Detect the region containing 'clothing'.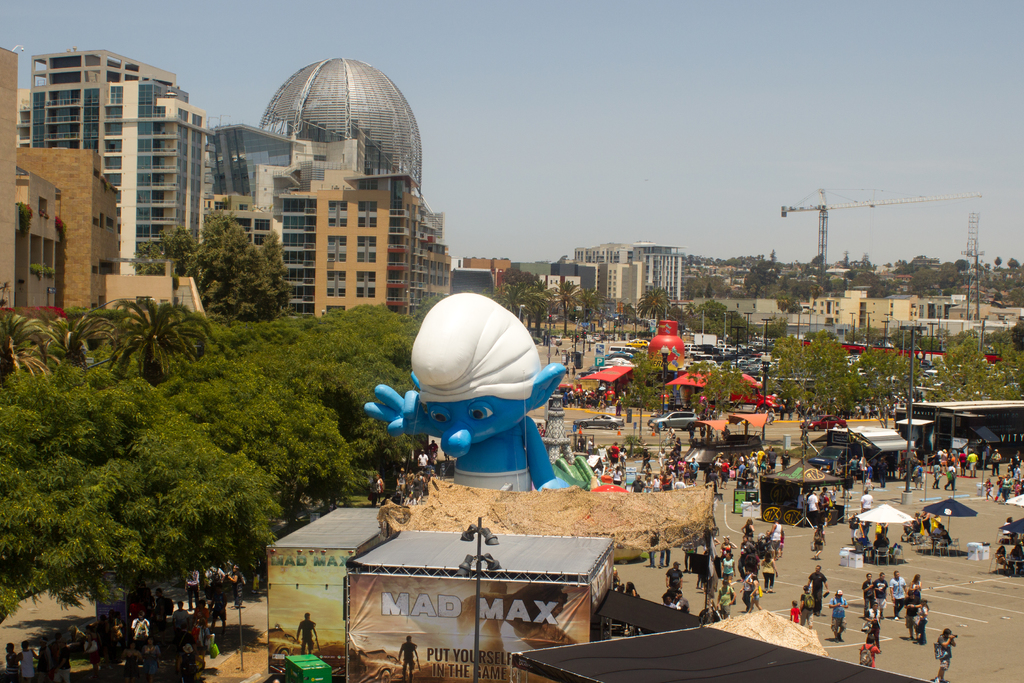
1015:470:1020:486.
